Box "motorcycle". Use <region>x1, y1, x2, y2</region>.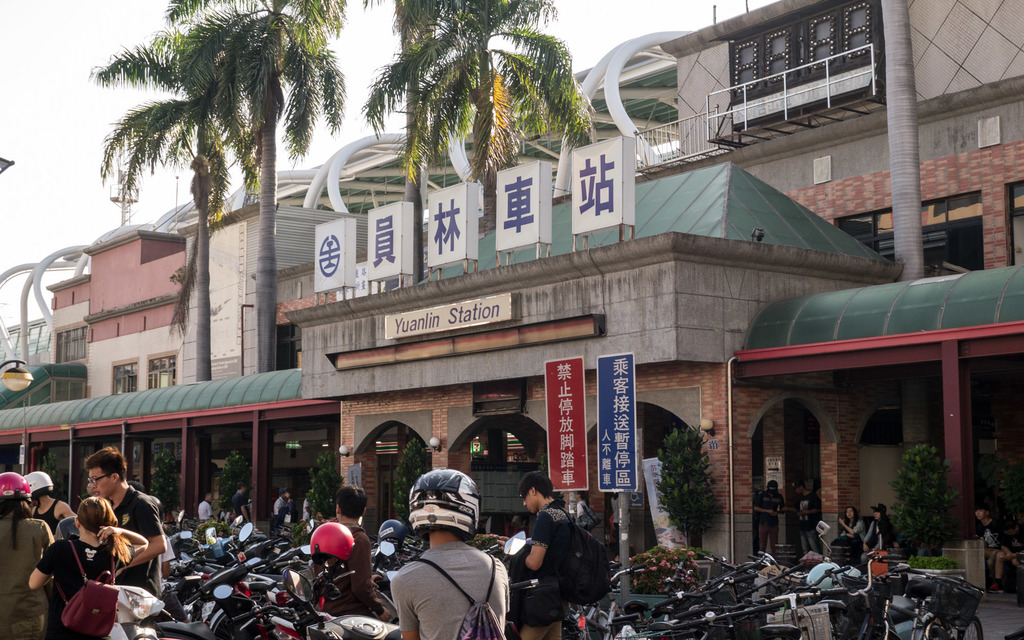
<region>226, 570, 400, 639</region>.
